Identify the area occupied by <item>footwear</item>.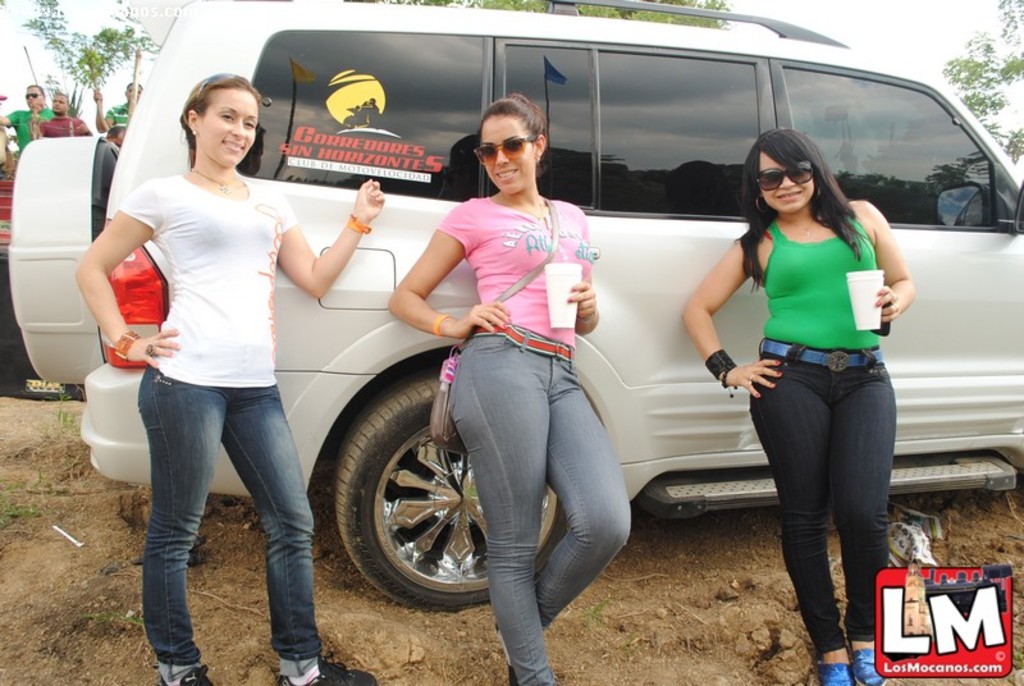
Area: 150:655:219:685.
